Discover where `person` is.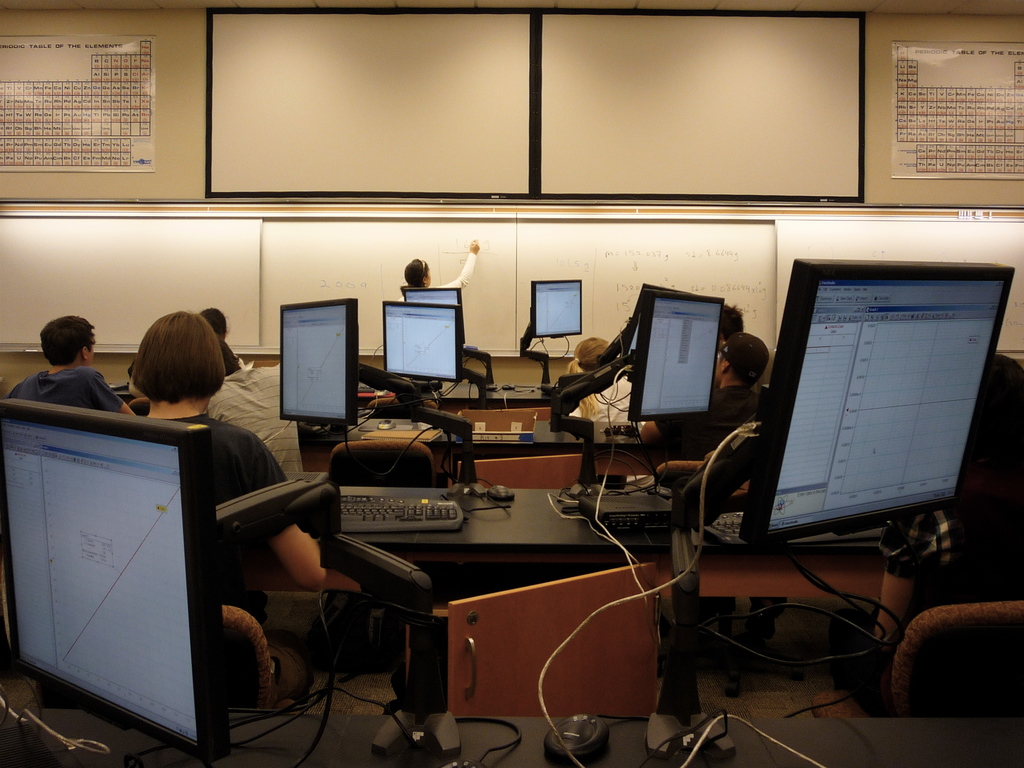
Discovered at <region>566, 337, 646, 422</region>.
